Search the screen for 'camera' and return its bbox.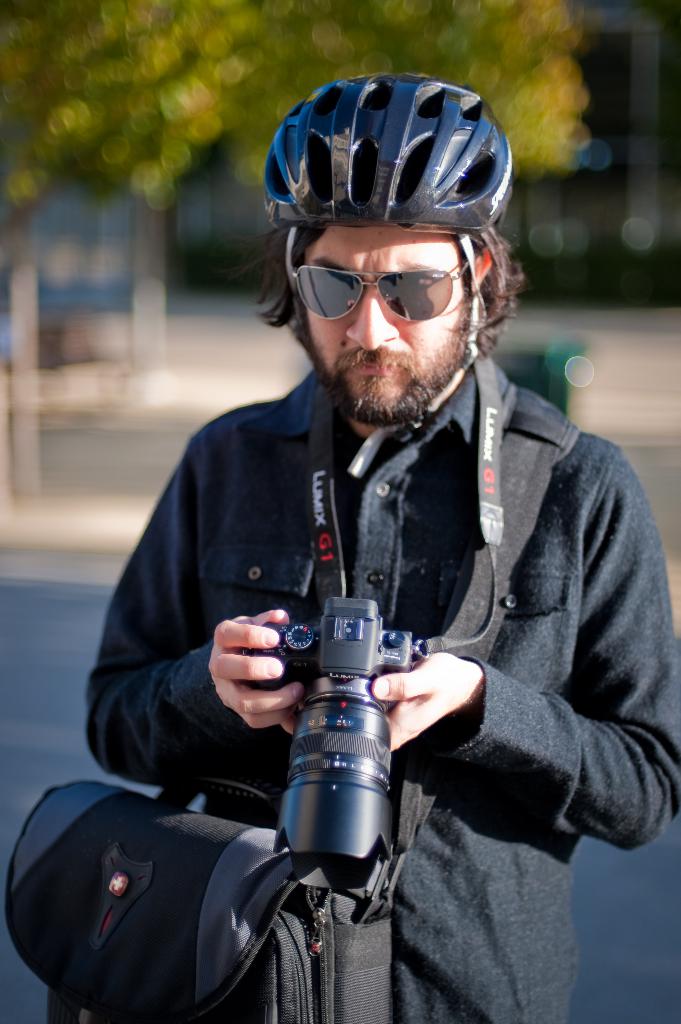
Found: box(244, 570, 437, 902).
